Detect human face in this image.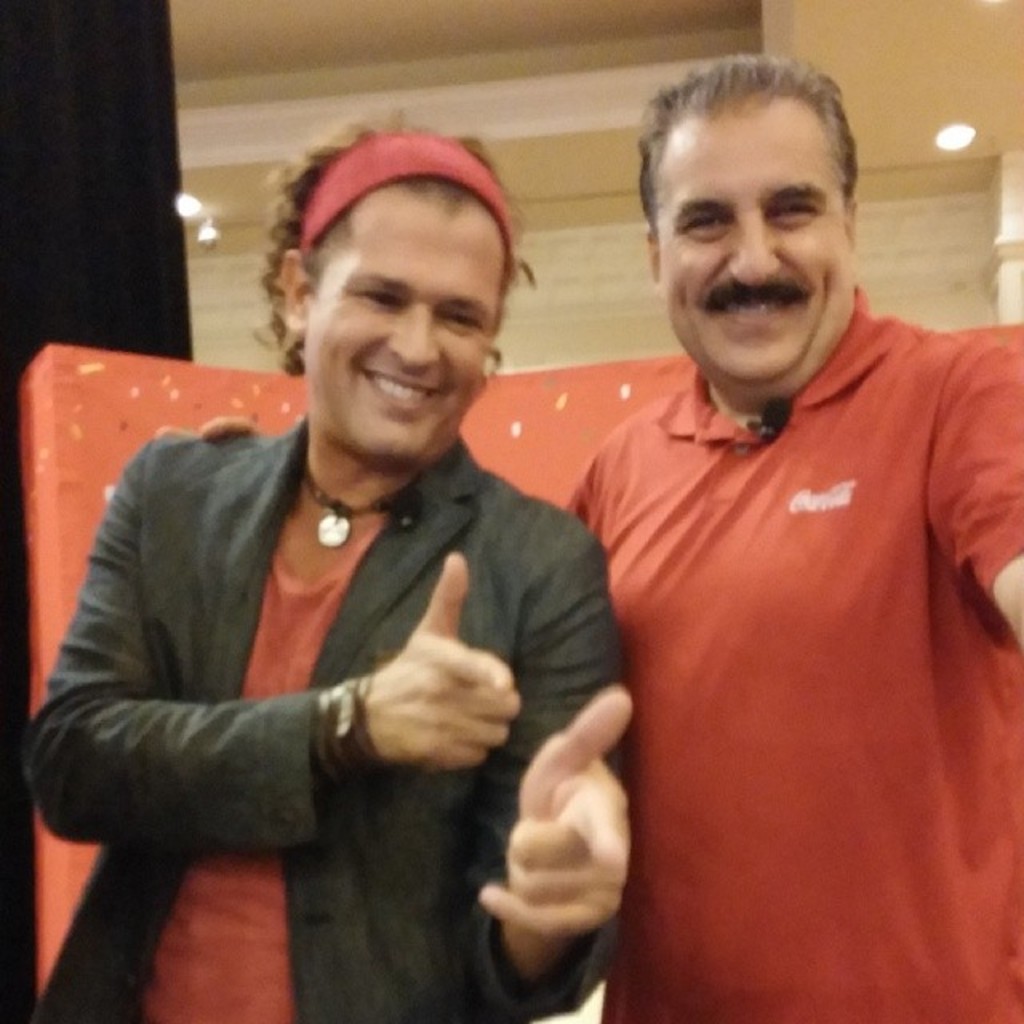
Detection: x1=306, y1=195, x2=504, y2=448.
